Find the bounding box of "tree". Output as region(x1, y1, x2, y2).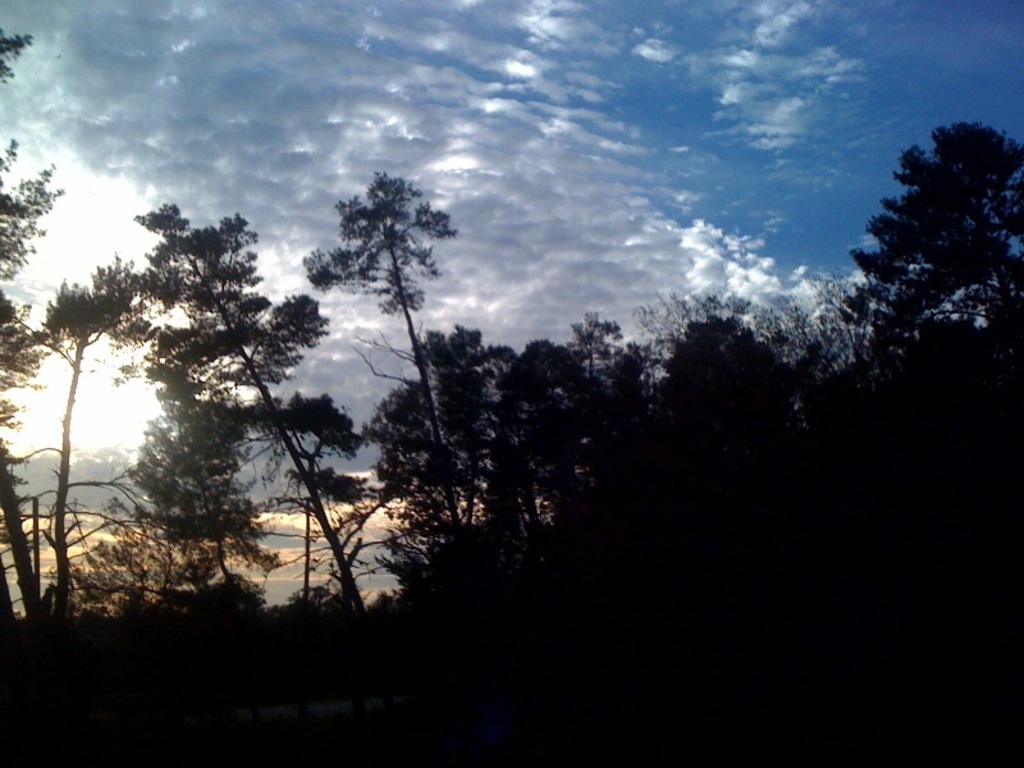
region(293, 166, 518, 617).
